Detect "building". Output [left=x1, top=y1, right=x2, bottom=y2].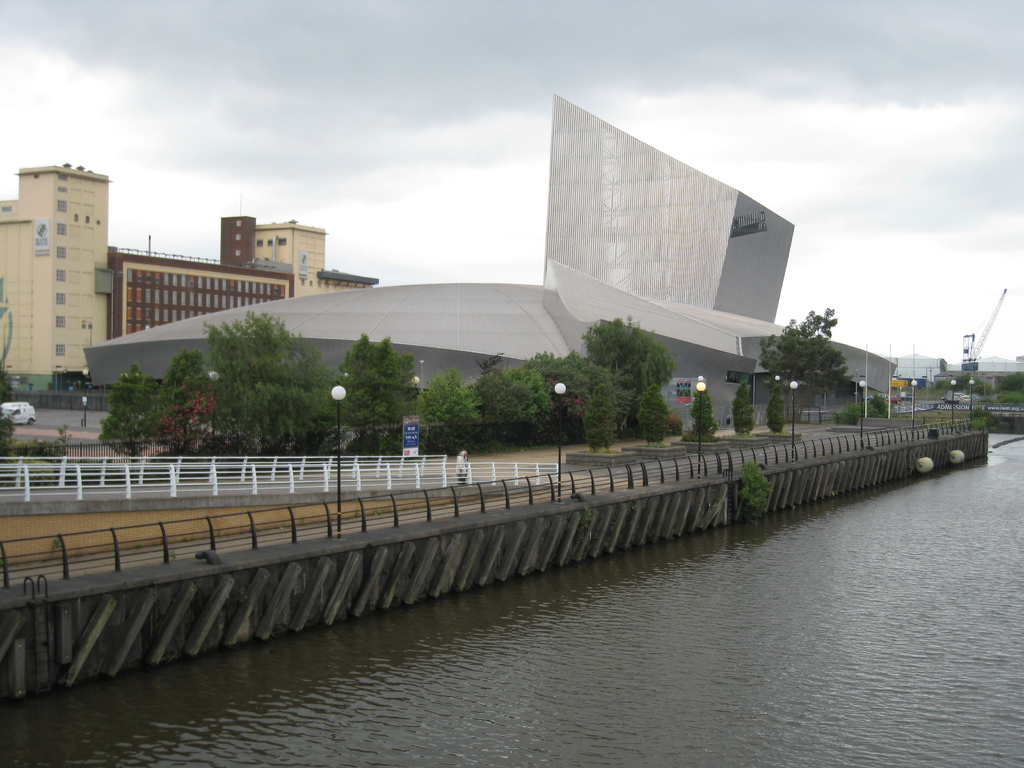
[left=260, top=220, right=386, bottom=305].
